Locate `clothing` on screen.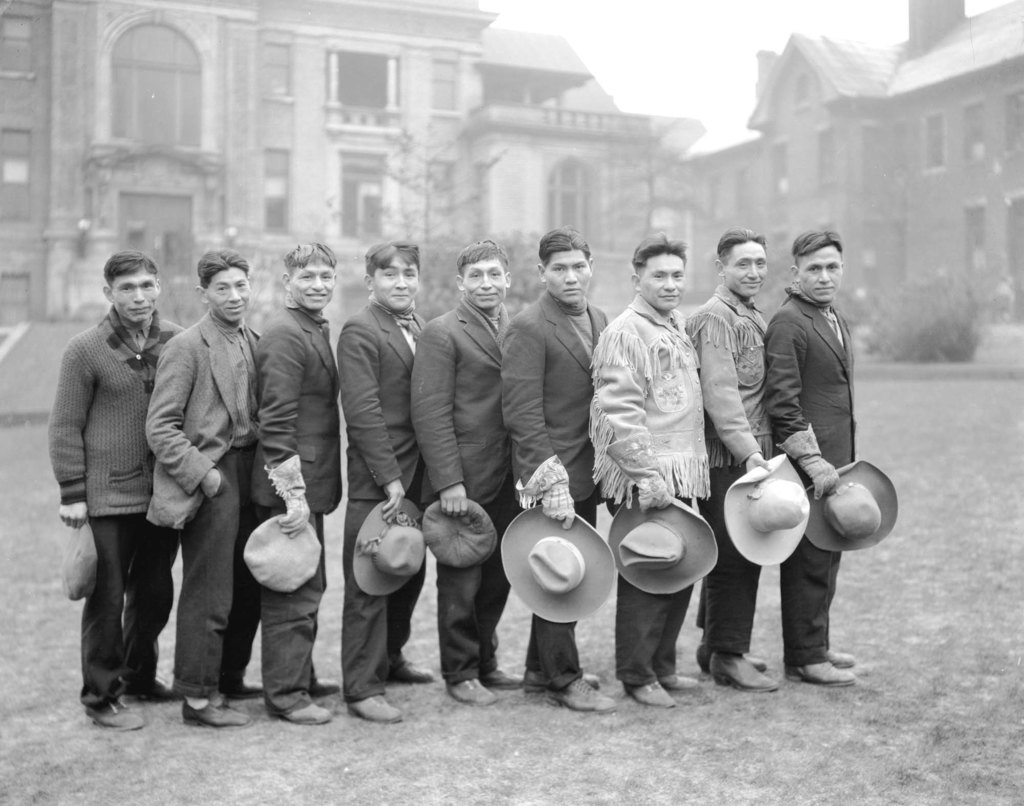
On screen at detection(244, 304, 348, 704).
